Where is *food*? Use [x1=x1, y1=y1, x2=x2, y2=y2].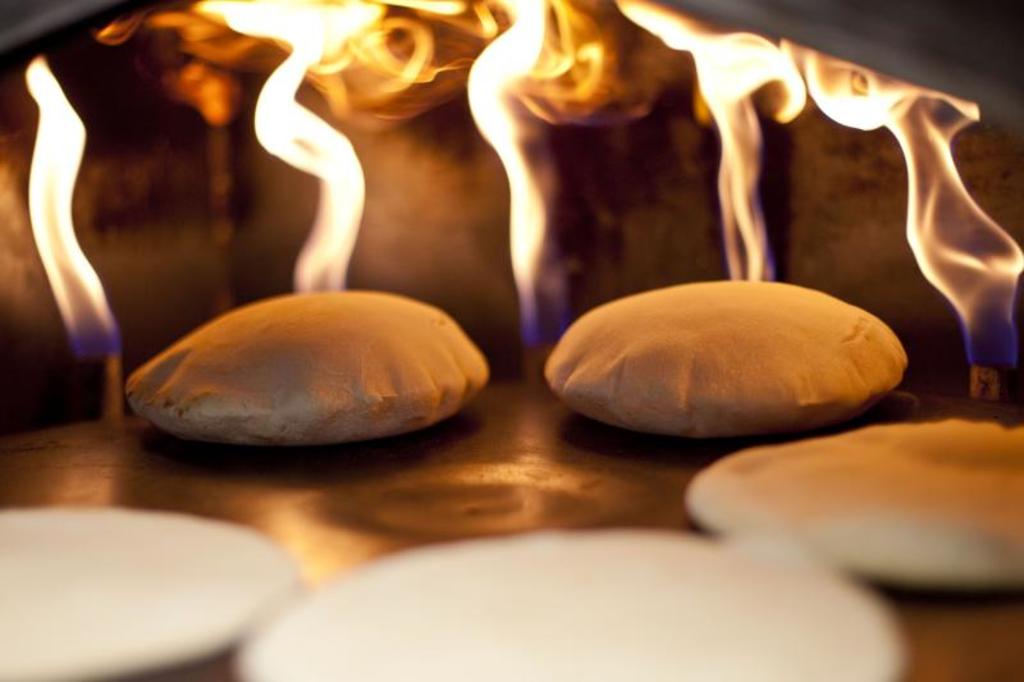
[x1=234, y1=527, x2=906, y2=681].
